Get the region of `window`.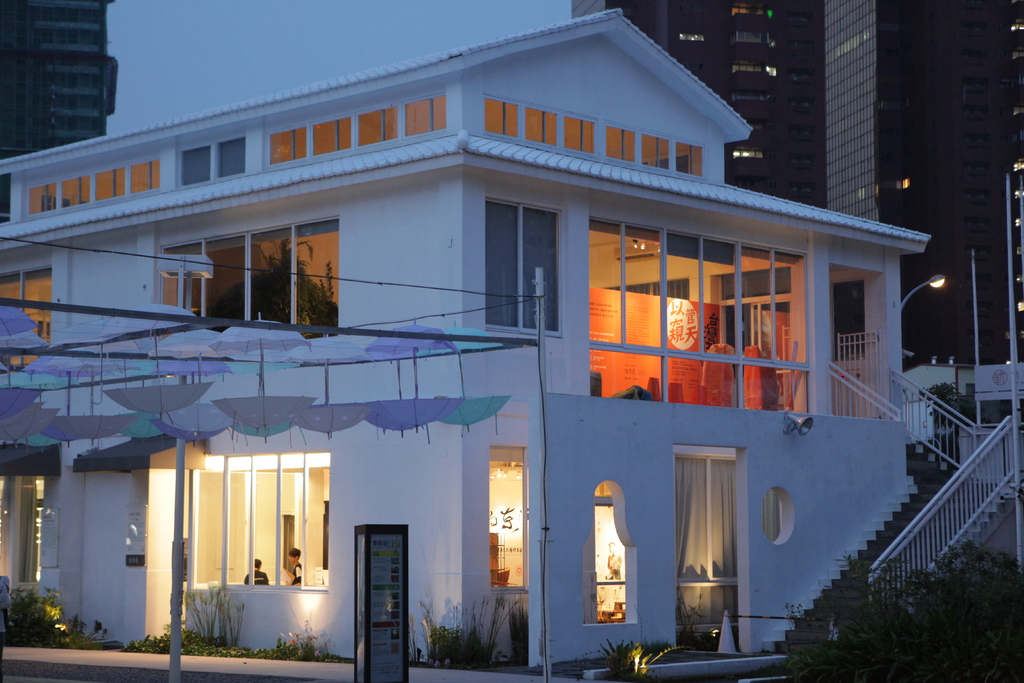
box=[877, 101, 903, 110].
